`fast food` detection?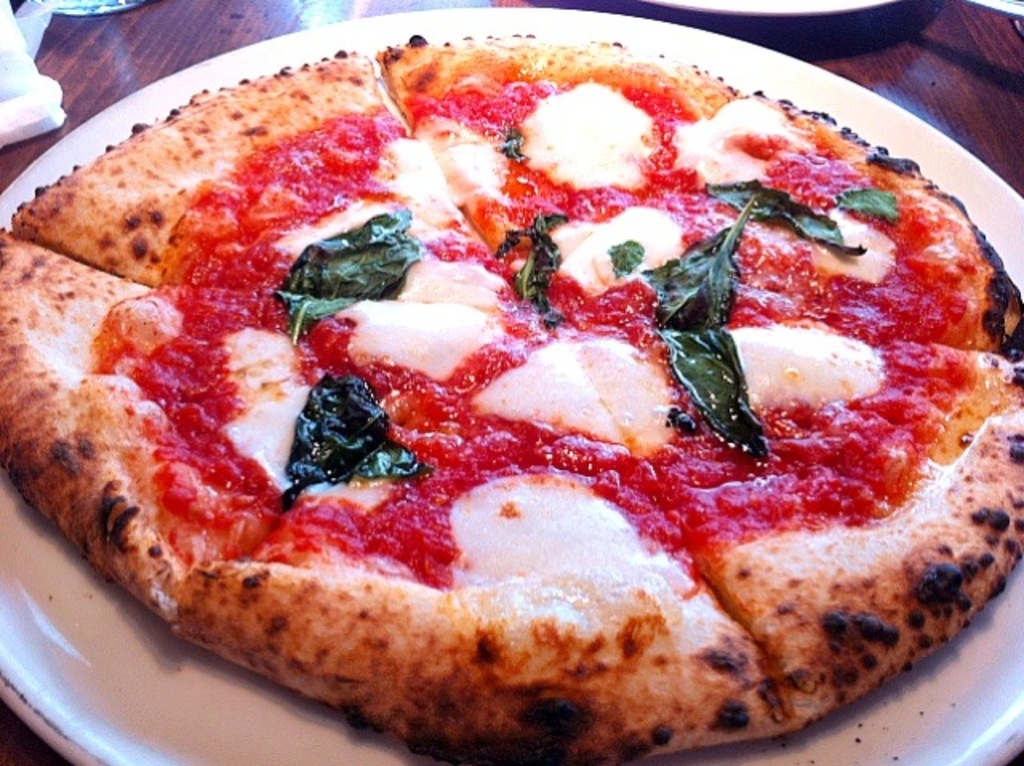
<box>173,318,778,756</box>
